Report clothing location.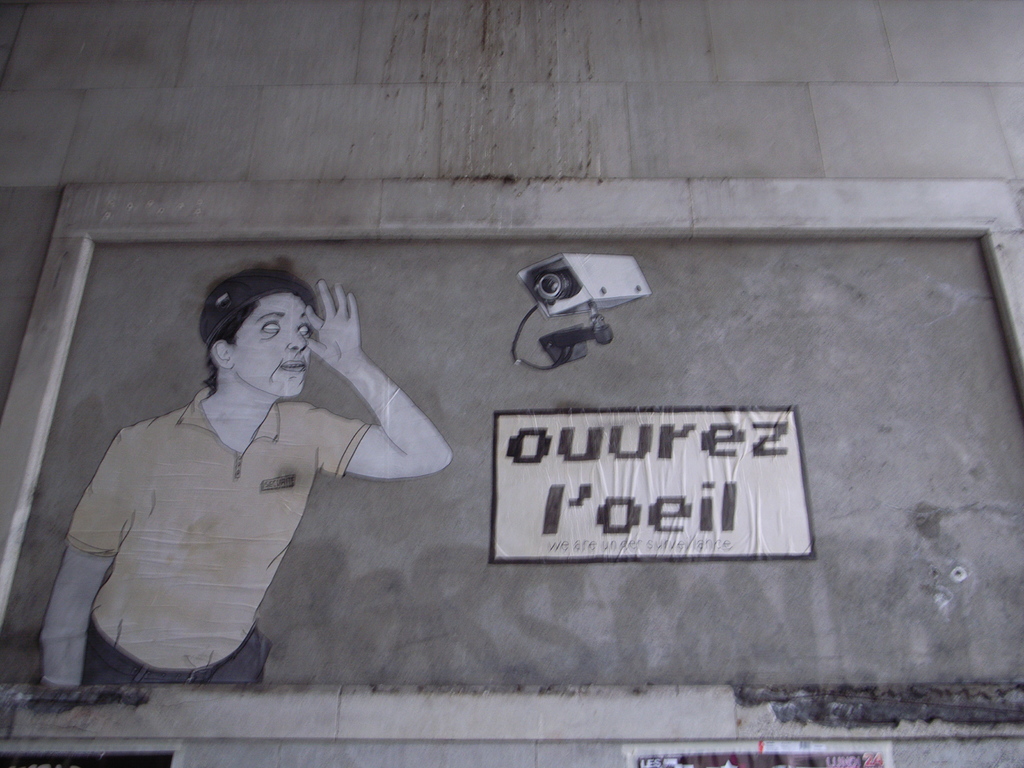
Report: [left=64, top=381, right=374, bottom=683].
